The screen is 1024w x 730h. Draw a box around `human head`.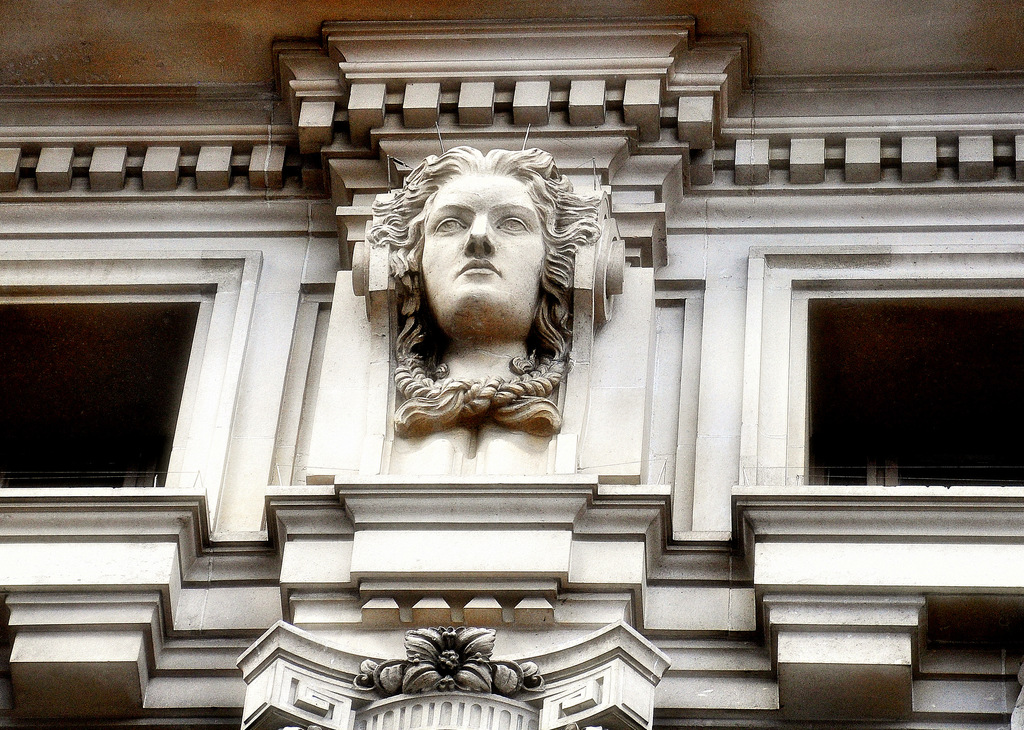
detection(381, 142, 575, 345).
